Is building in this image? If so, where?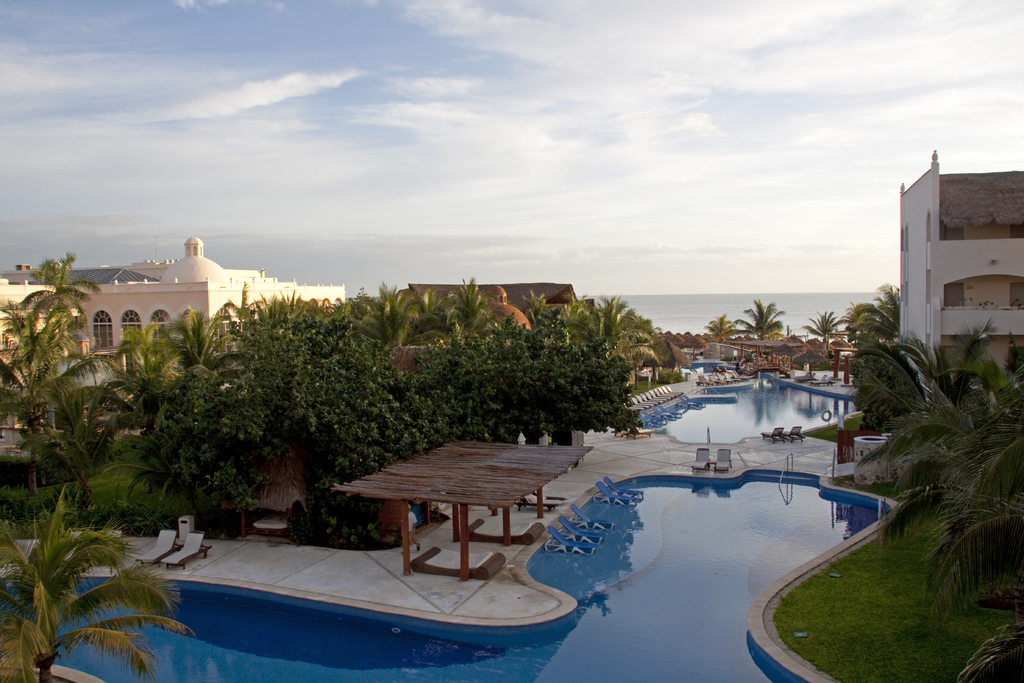
Yes, at 53 234 348 374.
